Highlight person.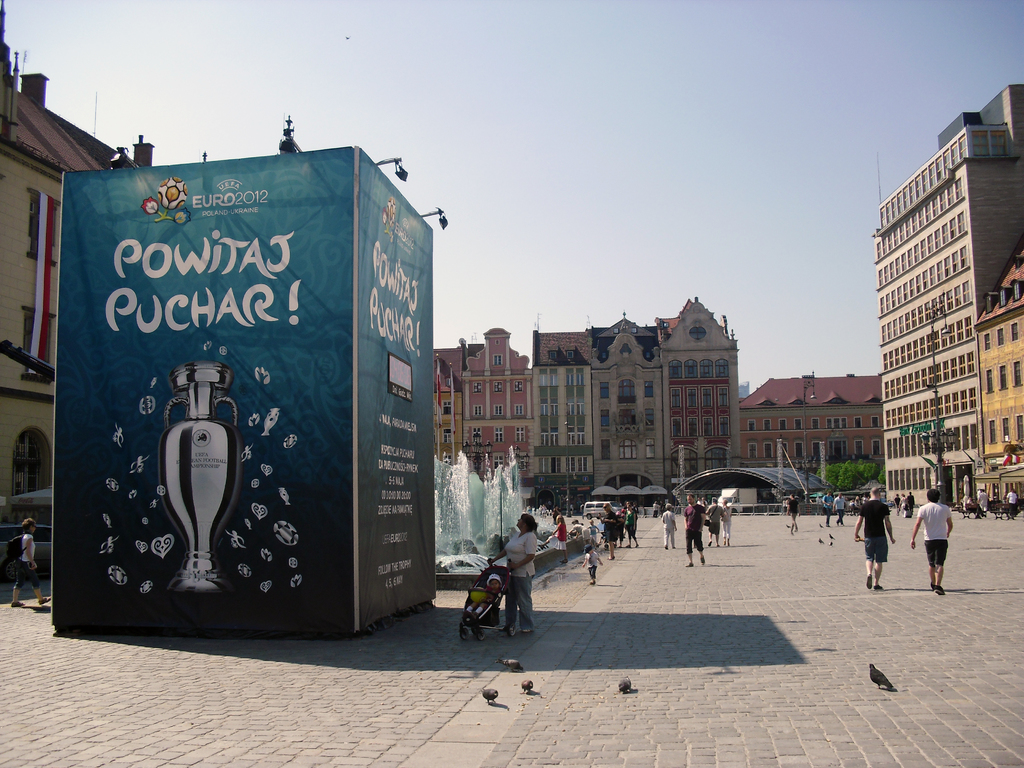
Highlighted region: select_region(547, 514, 569, 568).
